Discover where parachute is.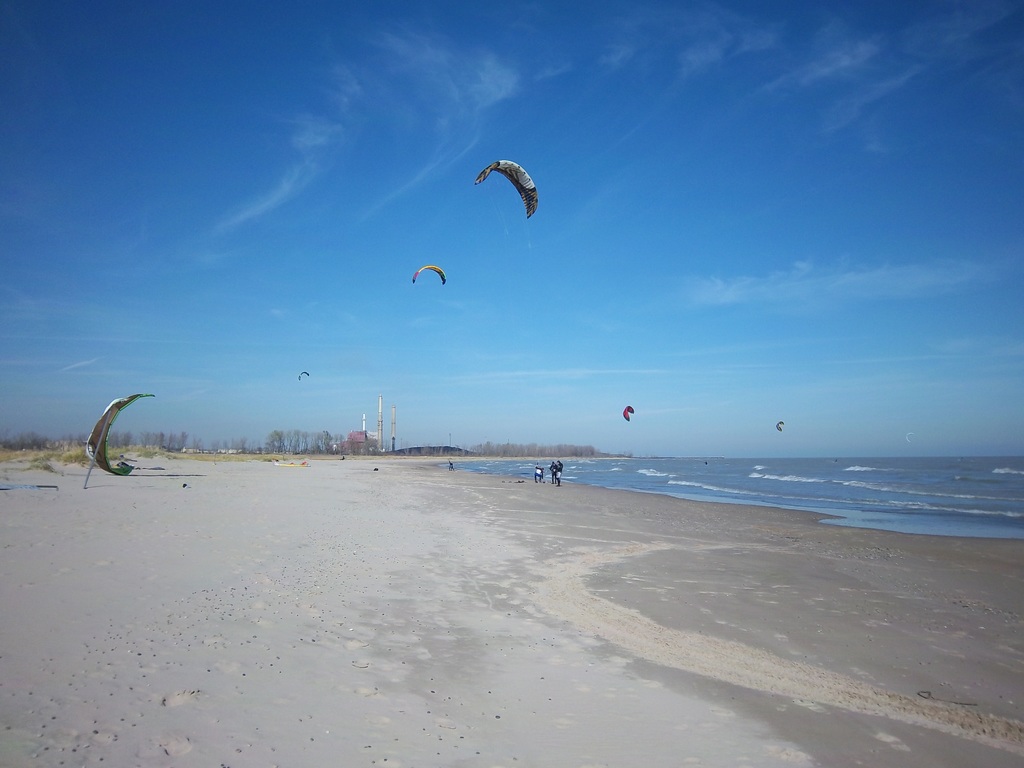
Discovered at l=621, t=405, r=637, b=420.
